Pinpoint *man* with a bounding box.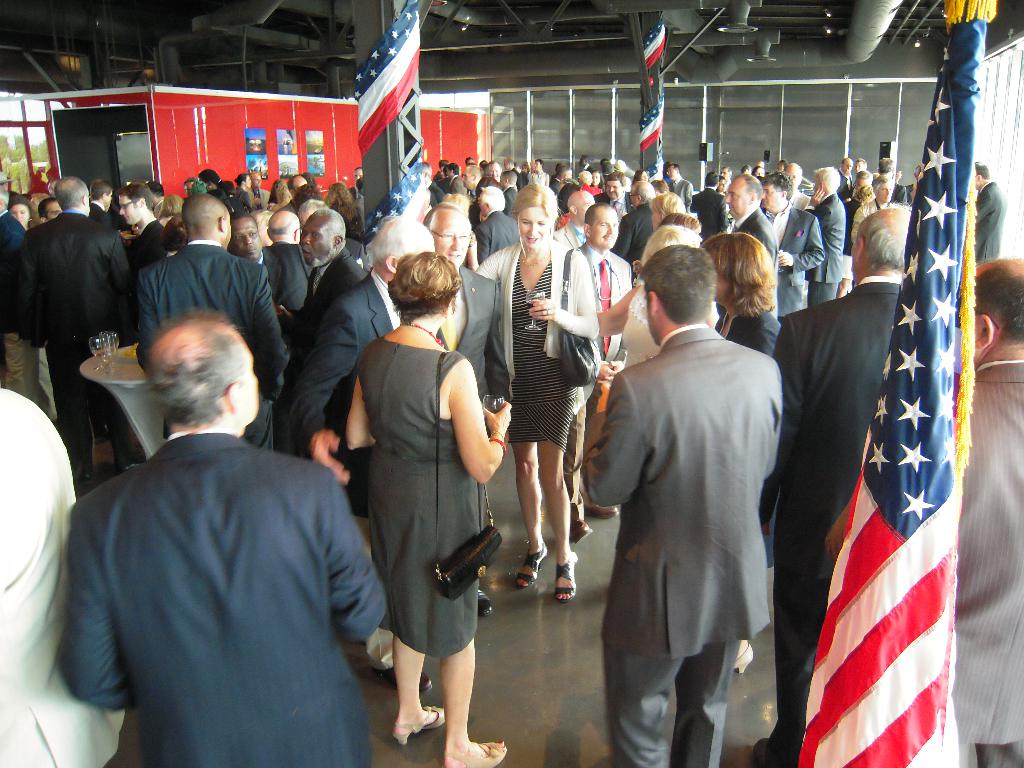
<region>0, 202, 25, 348</region>.
